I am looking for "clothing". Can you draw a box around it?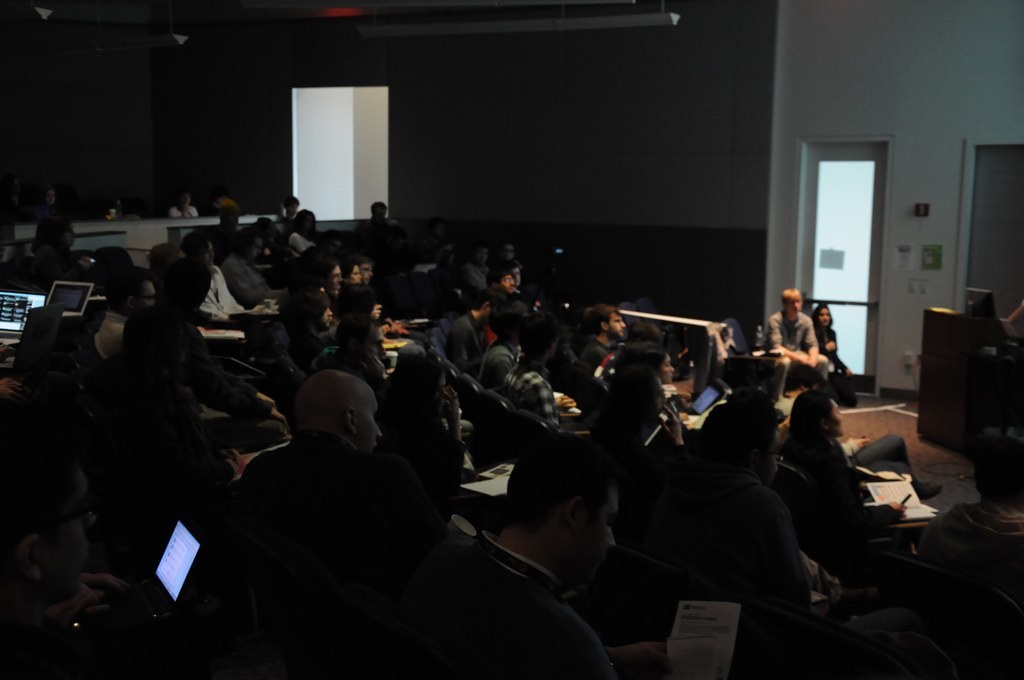
Sure, the bounding box is (789, 423, 867, 502).
